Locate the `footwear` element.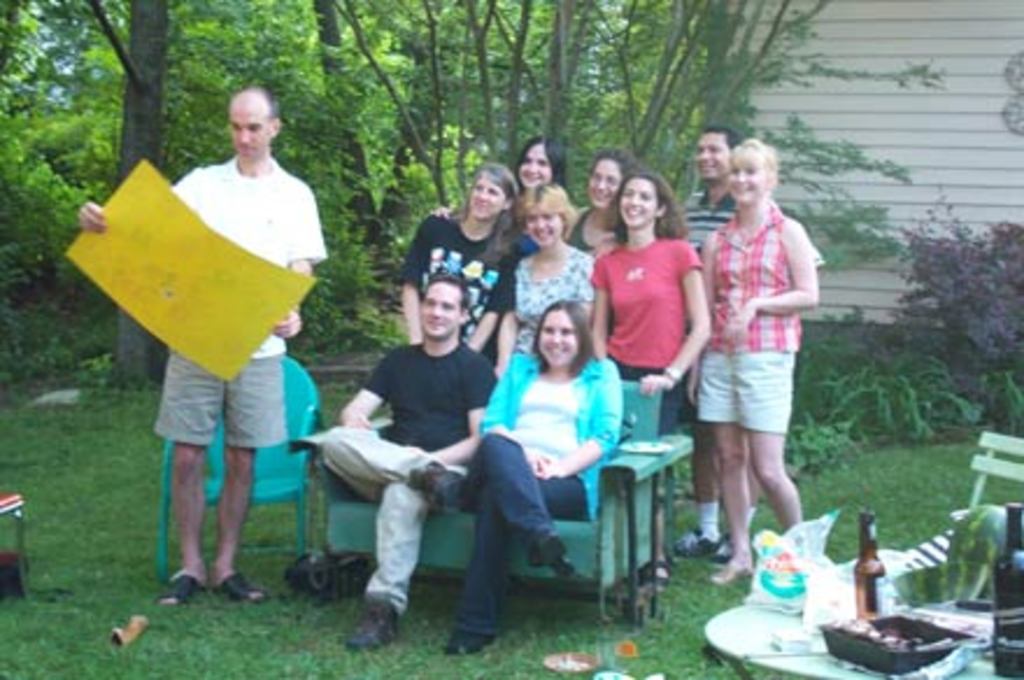
Element bbox: left=417, top=463, right=470, bottom=515.
